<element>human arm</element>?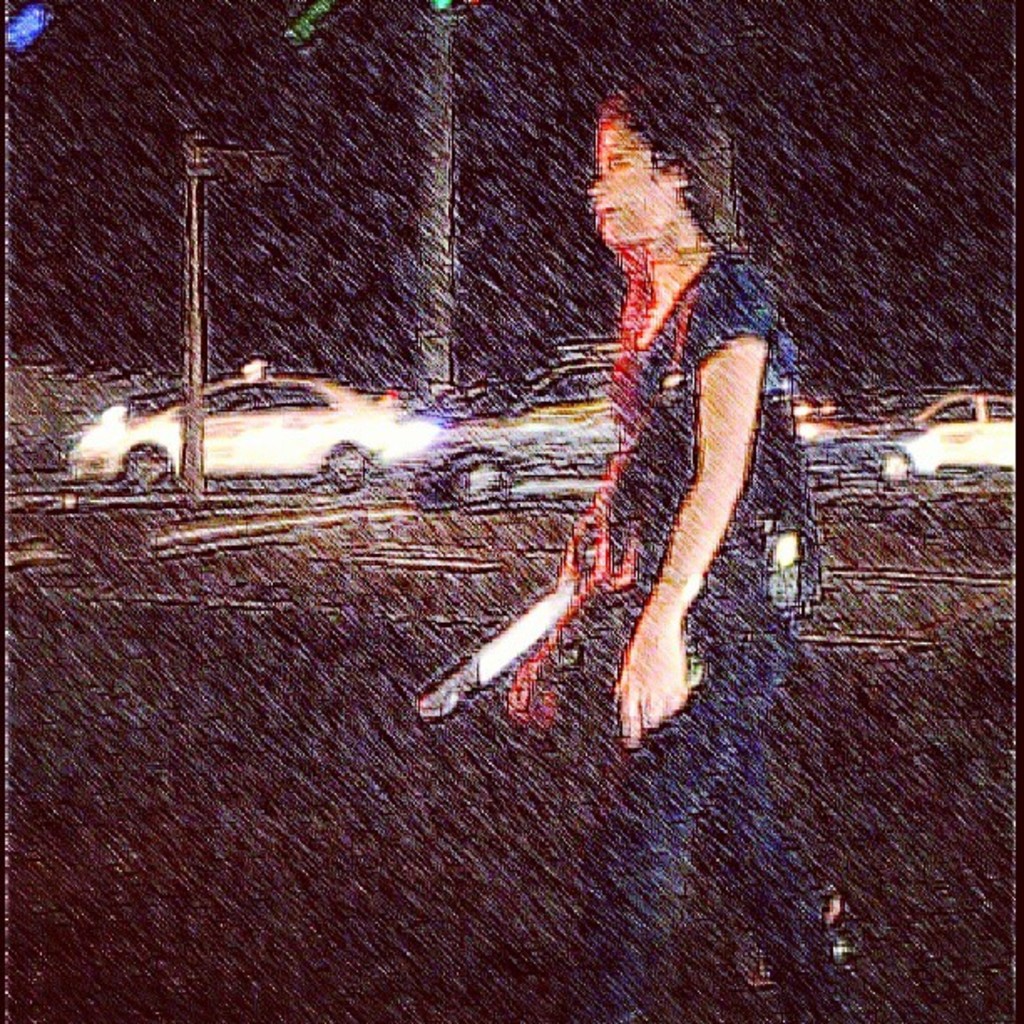
559:487:639:601
